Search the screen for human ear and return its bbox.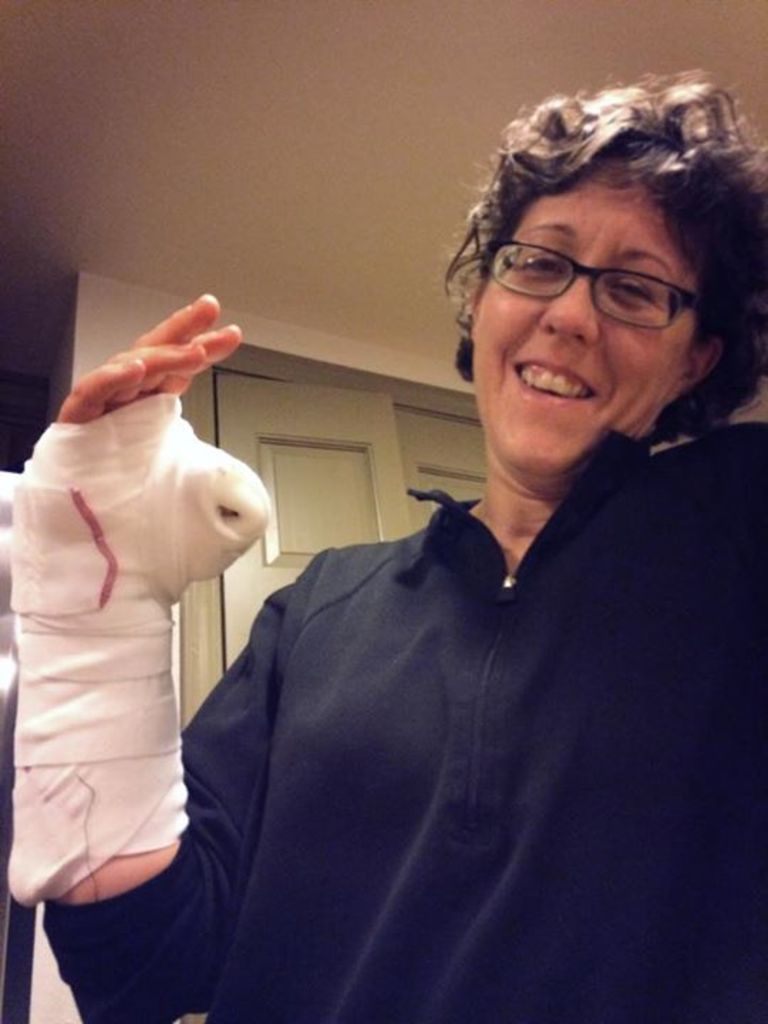
Found: <bbox>671, 331, 722, 394</bbox>.
